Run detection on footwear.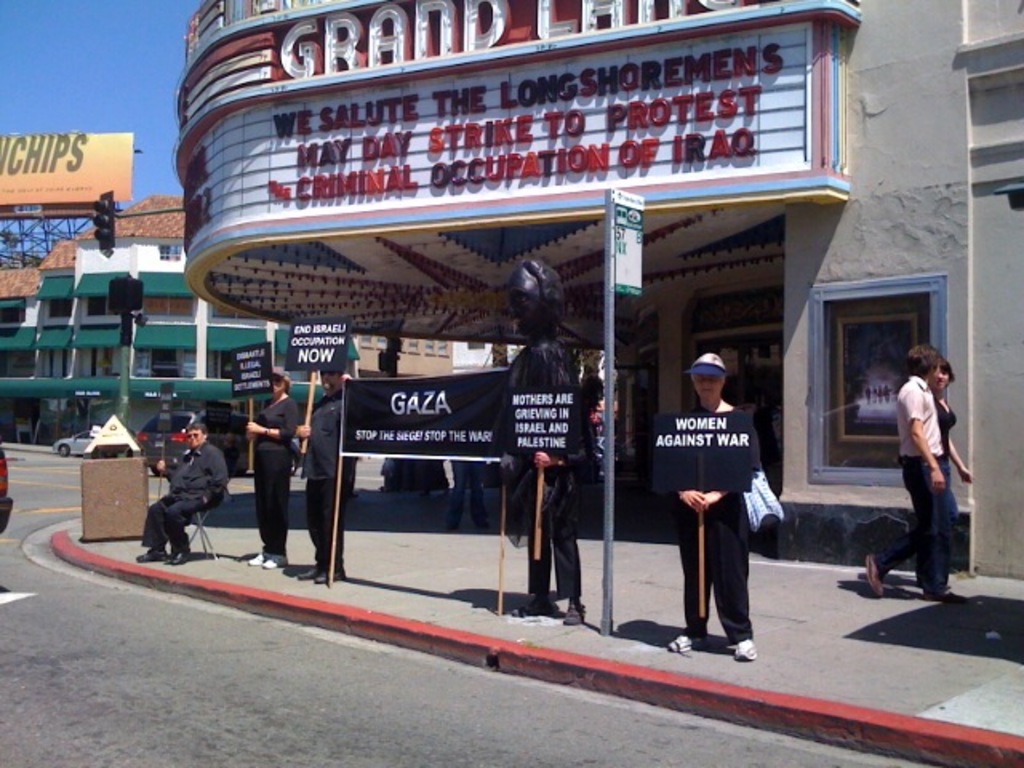
Result: {"x1": 246, "y1": 544, "x2": 278, "y2": 566}.
